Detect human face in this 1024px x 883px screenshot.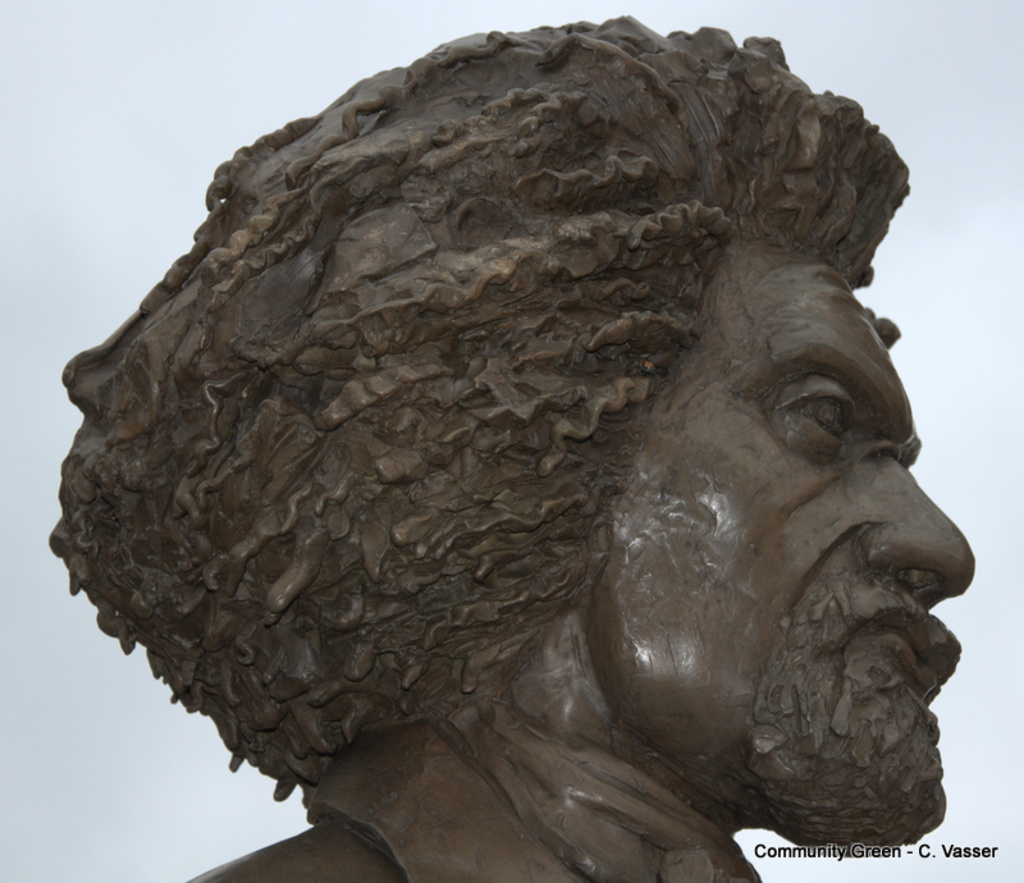
Detection: <box>581,271,992,873</box>.
